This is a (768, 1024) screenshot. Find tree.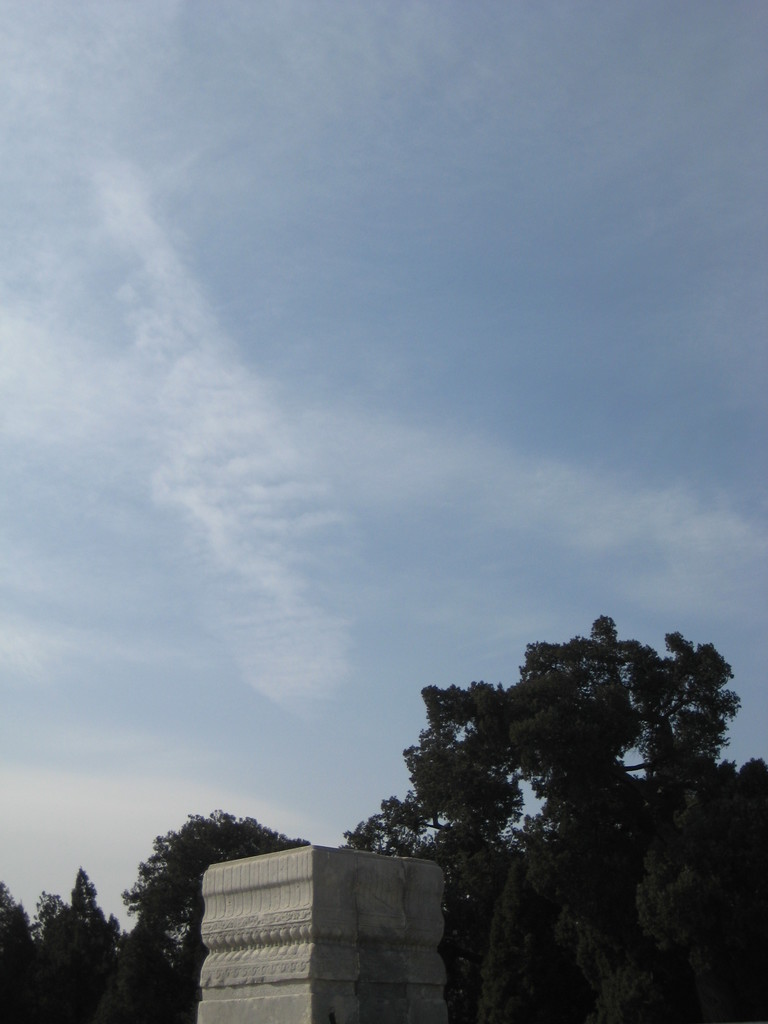
Bounding box: {"left": 346, "top": 605, "right": 767, "bottom": 1023}.
